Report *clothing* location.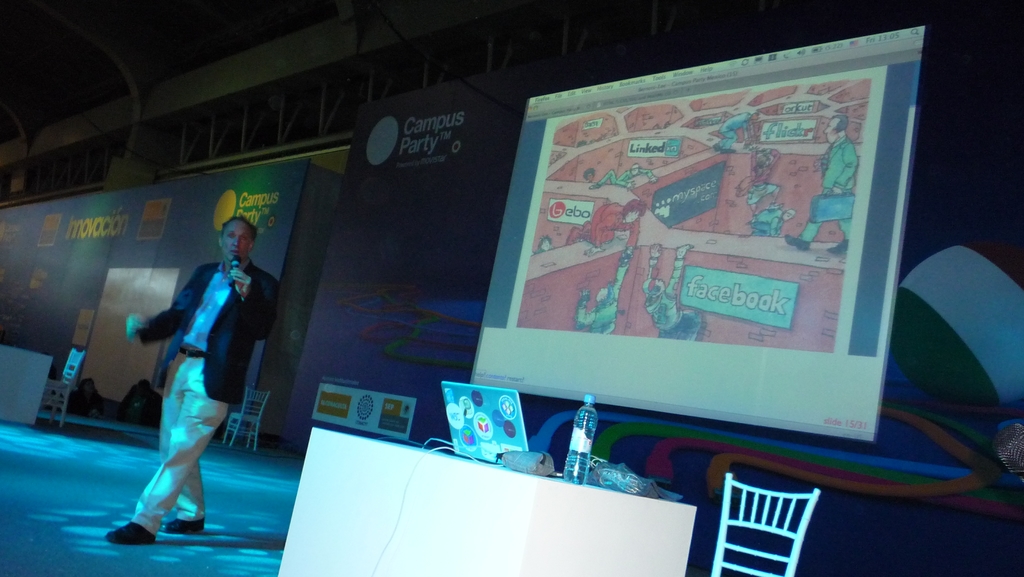
Report: x1=126 y1=240 x2=252 y2=521.
